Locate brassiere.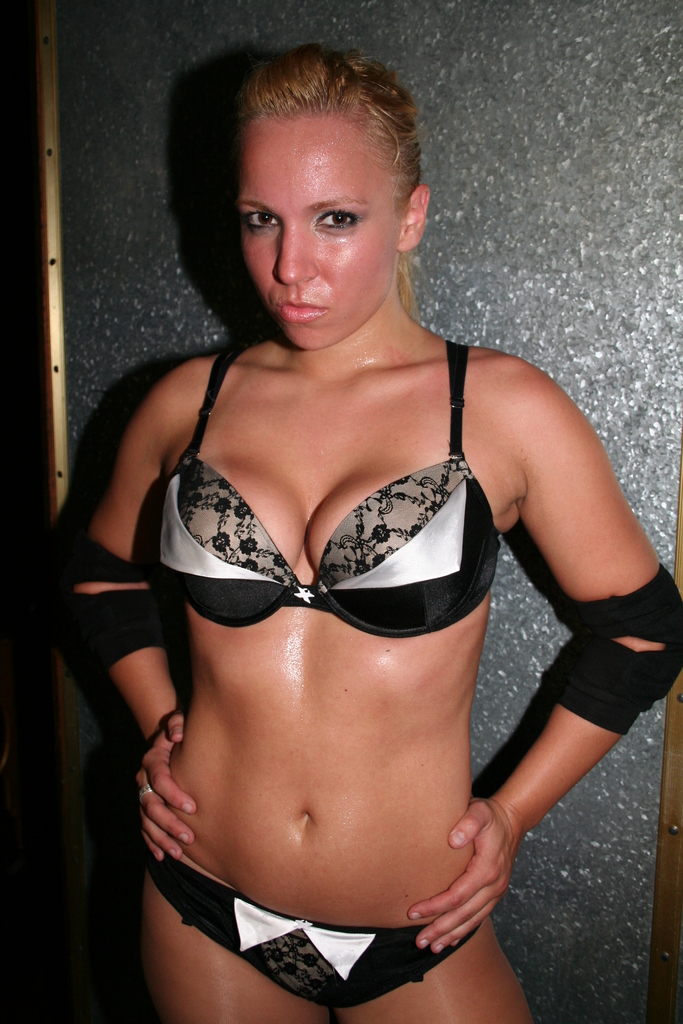
Bounding box: locate(146, 332, 502, 648).
